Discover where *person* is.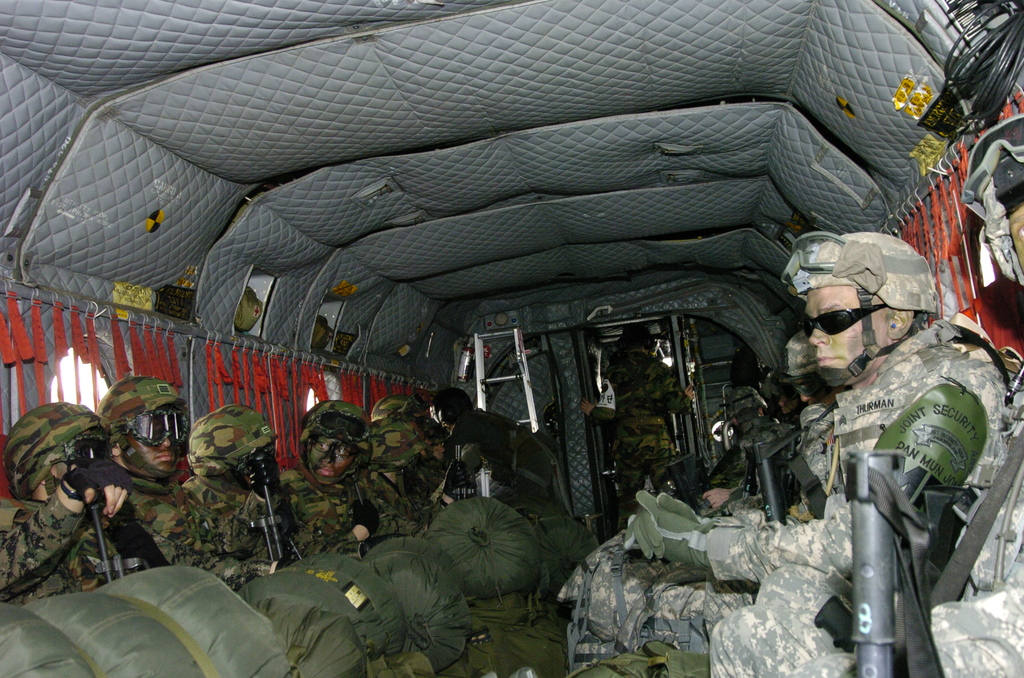
Discovered at 279, 400, 363, 574.
